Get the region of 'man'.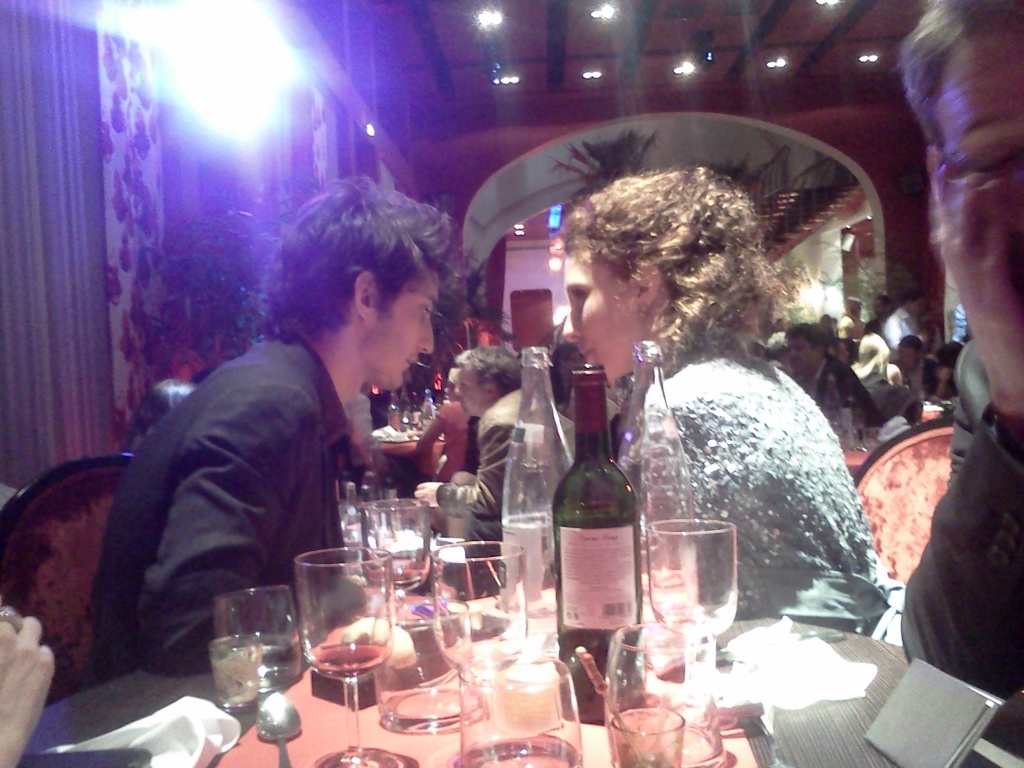
locate(884, 336, 931, 405).
